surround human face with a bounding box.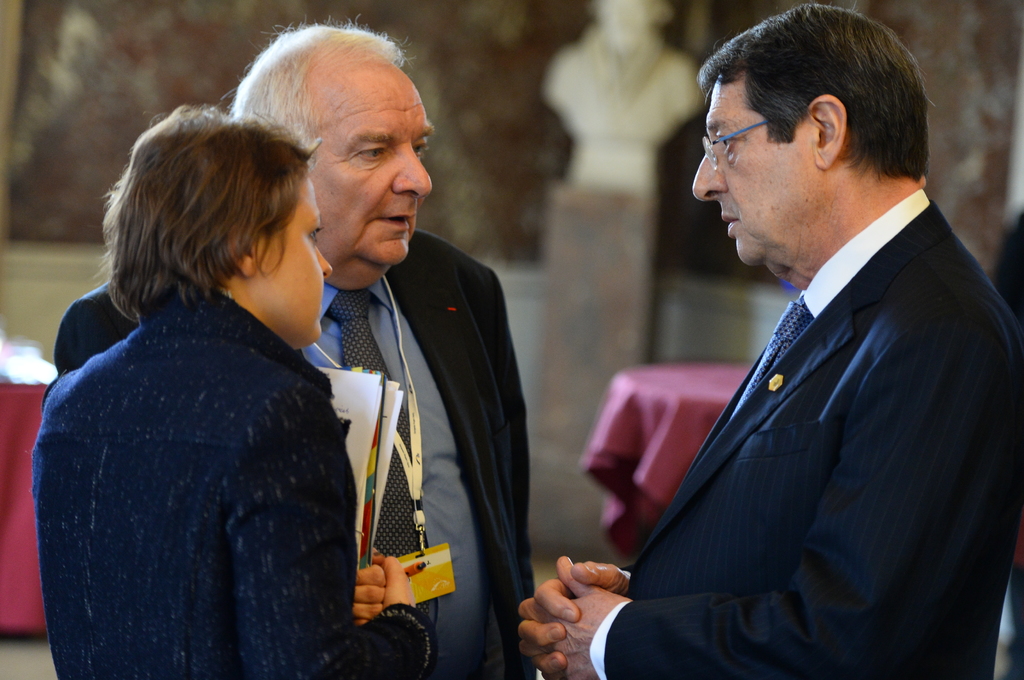
<bbox>694, 75, 819, 265</bbox>.
